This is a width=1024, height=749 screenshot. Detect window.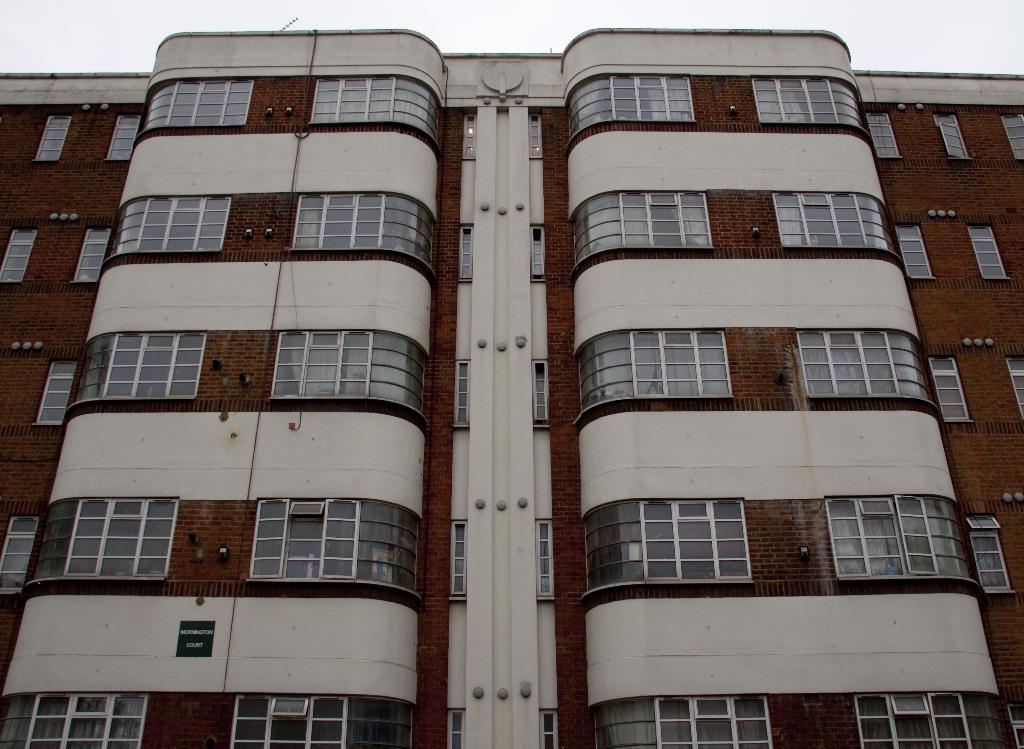
left=566, top=142, right=703, bottom=270.
